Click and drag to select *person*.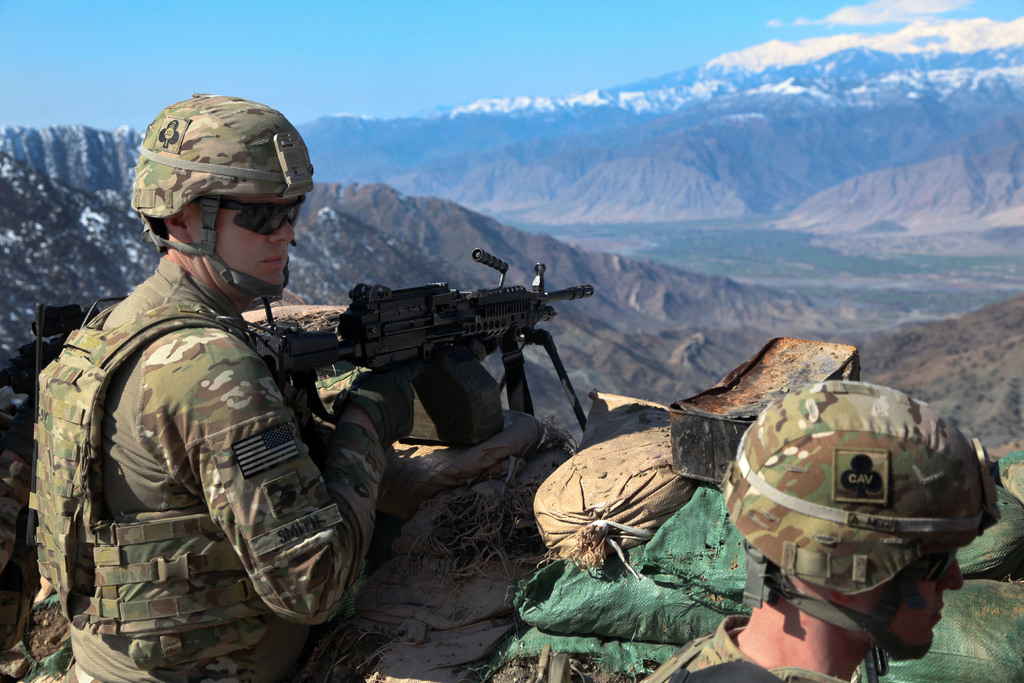
Selection: {"left": 637, "top": 386, "right": 1007, "bottom": 682}.
